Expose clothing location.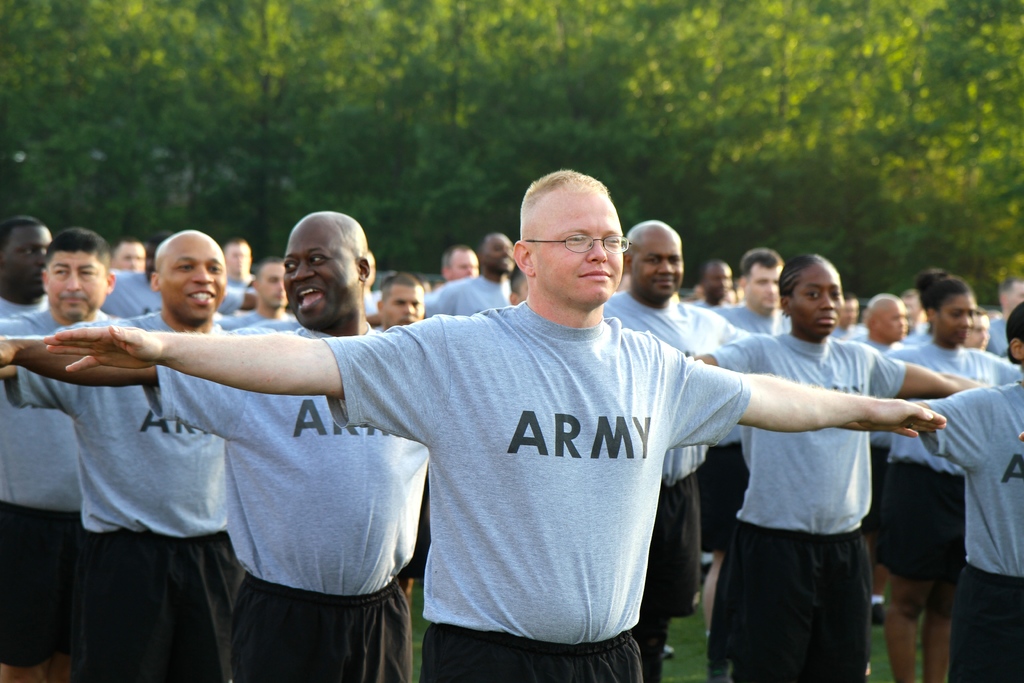
Exposed at x1=139, y1=322, x2=438, y2=682.
